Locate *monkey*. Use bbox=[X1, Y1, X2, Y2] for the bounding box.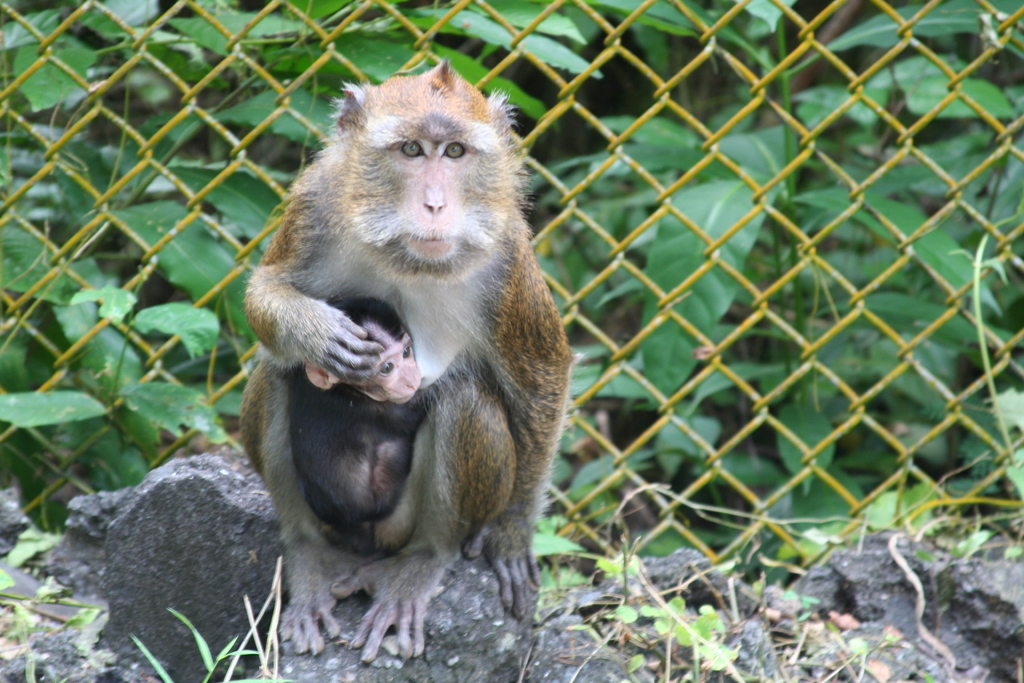
bbox=[218, 72, 560, 662].
